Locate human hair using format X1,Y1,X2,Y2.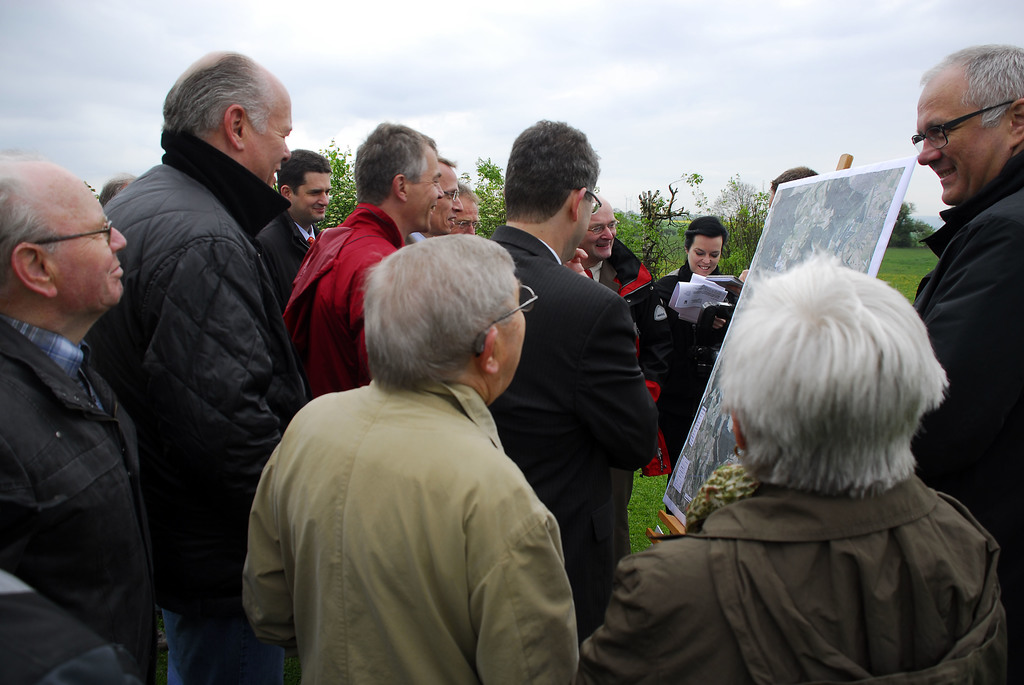
461,185,479,200.
